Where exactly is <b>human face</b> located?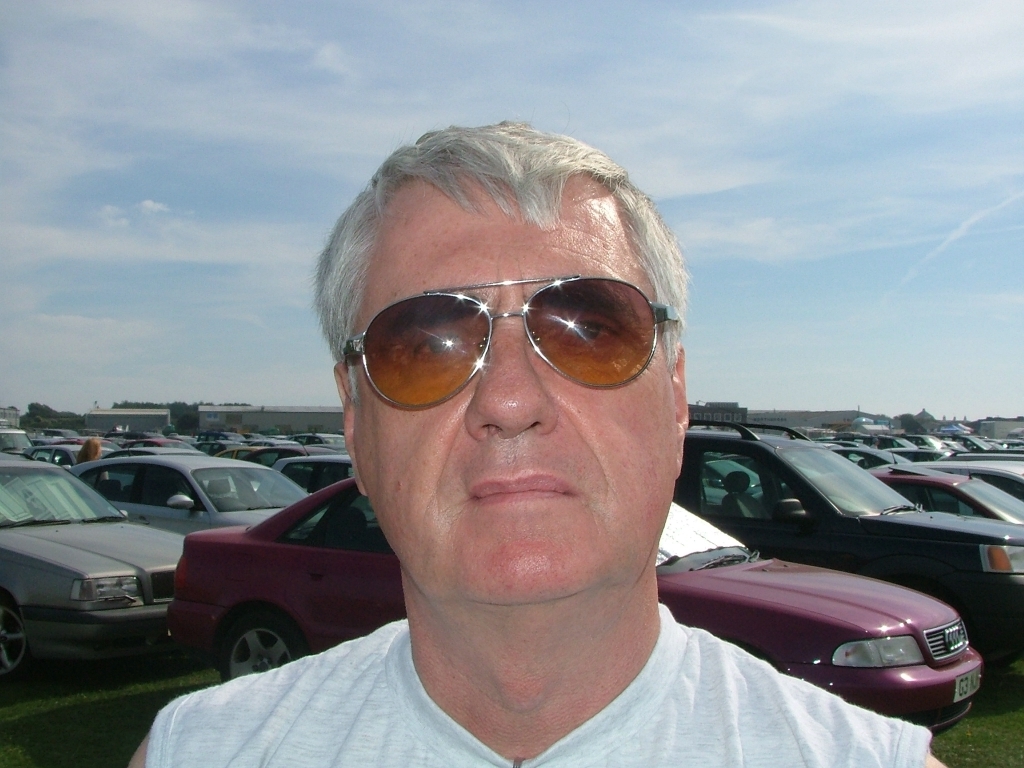
Its bounding box is 354,178,683,609.
